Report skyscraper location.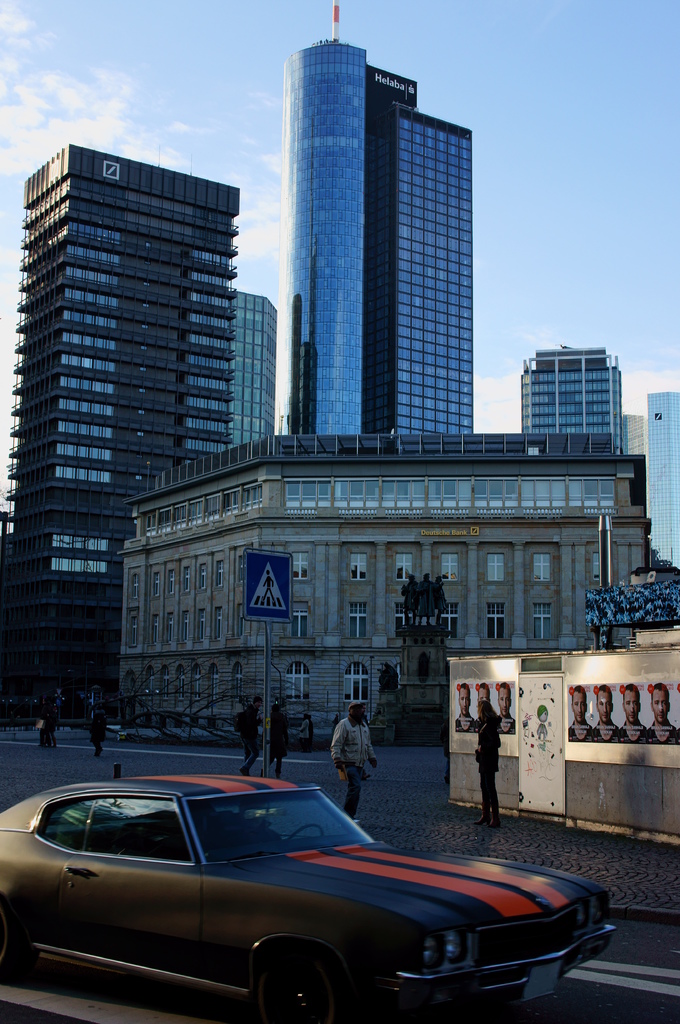
Report: 507 337 622 462.
